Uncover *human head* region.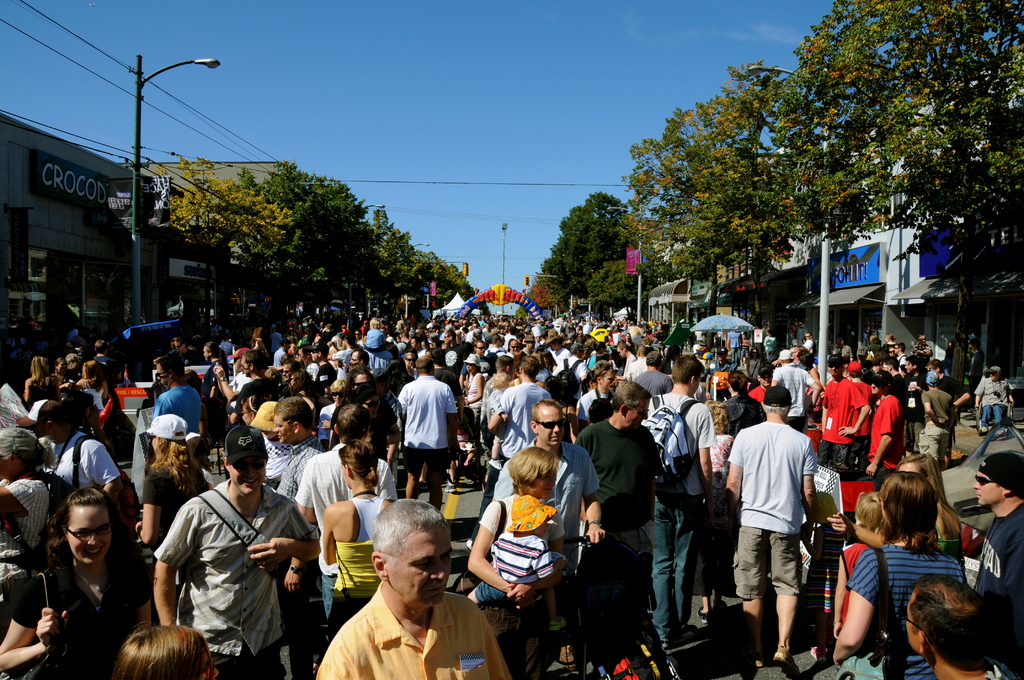
Uncovered: [x1=670, y1=355, x2=705, y2=397].
